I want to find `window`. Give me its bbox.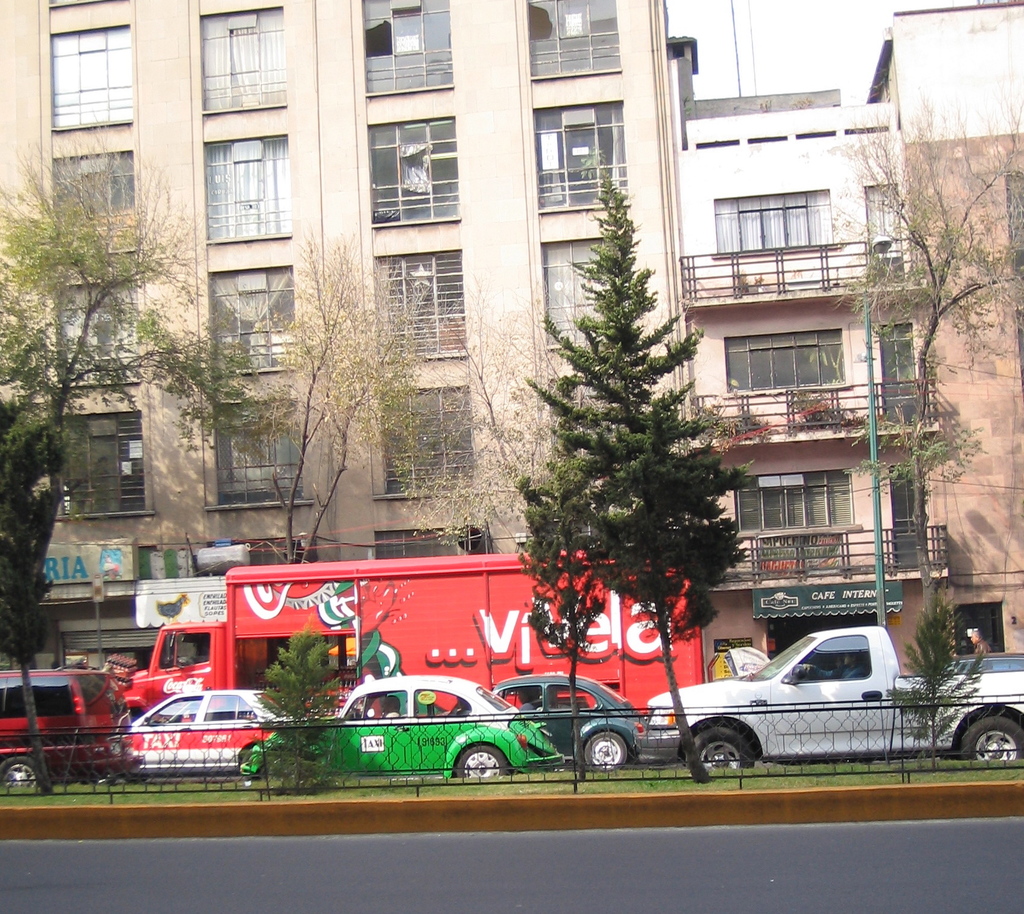
bbox=[371, 529, 474, 563].
